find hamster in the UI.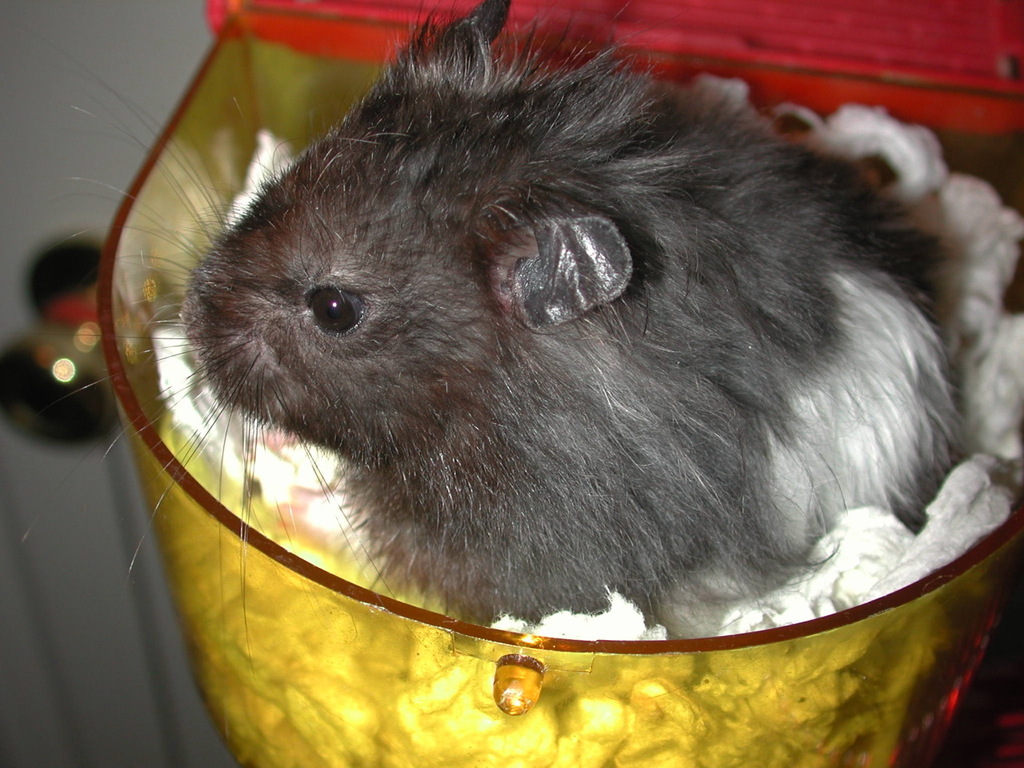
UI element at 19 0 957 677.
